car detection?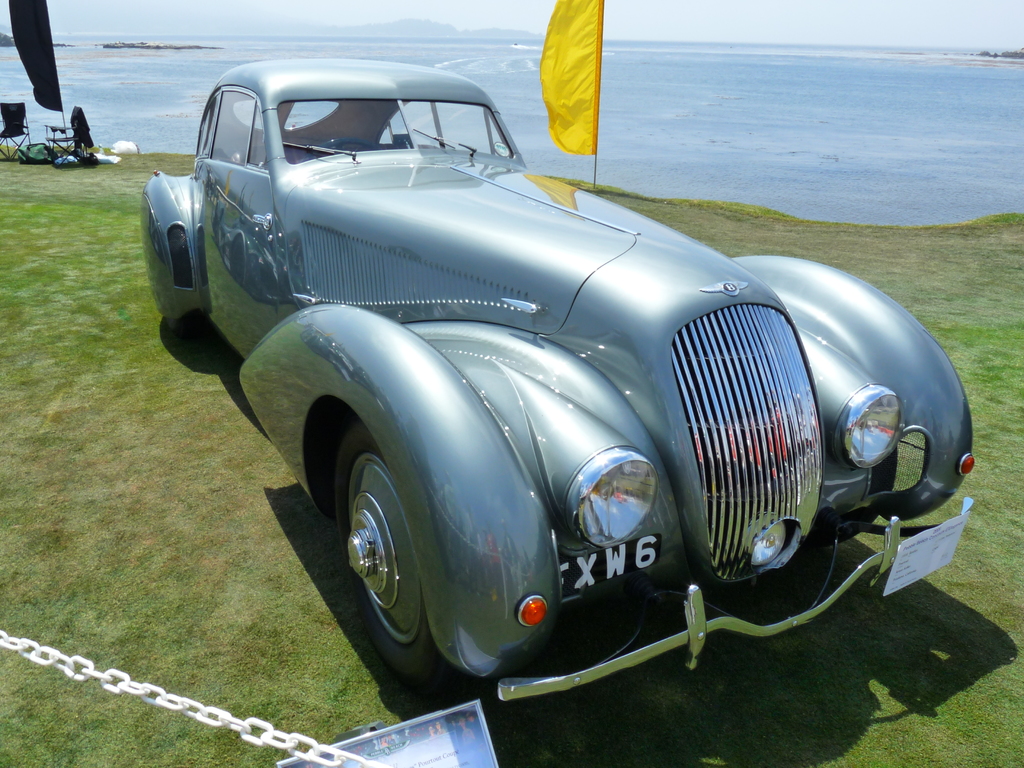
[x1=140, y1=58, x2=977, y2=709]
